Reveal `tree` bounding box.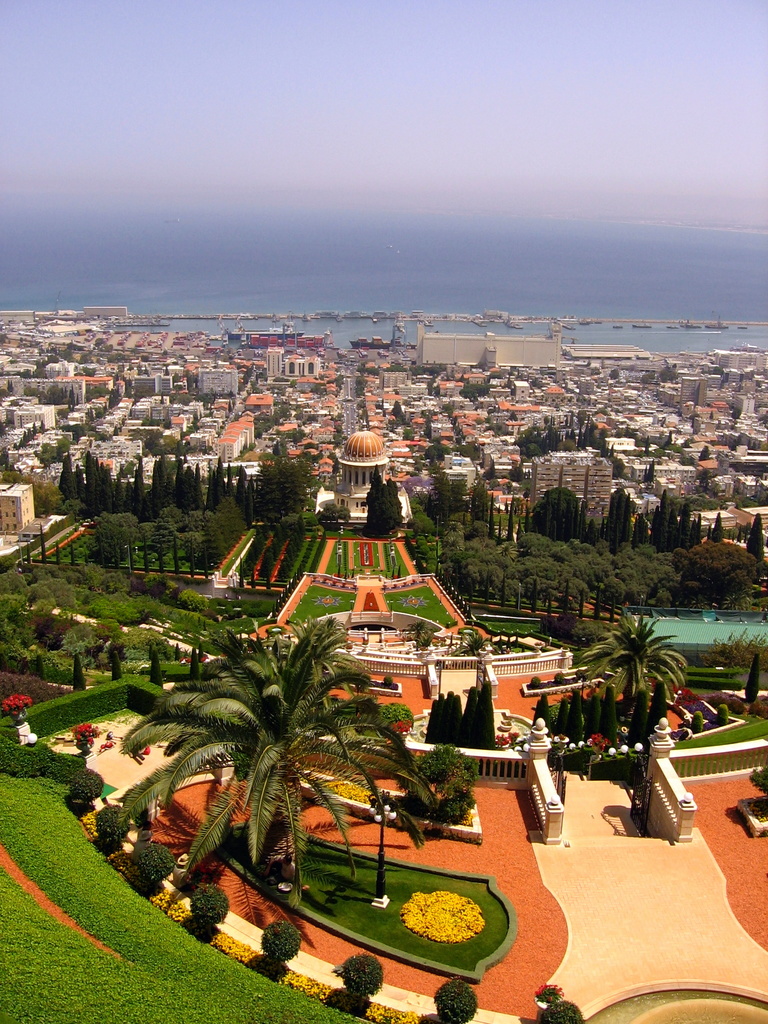
Revealed: locate(88, 508, 136, 567).
